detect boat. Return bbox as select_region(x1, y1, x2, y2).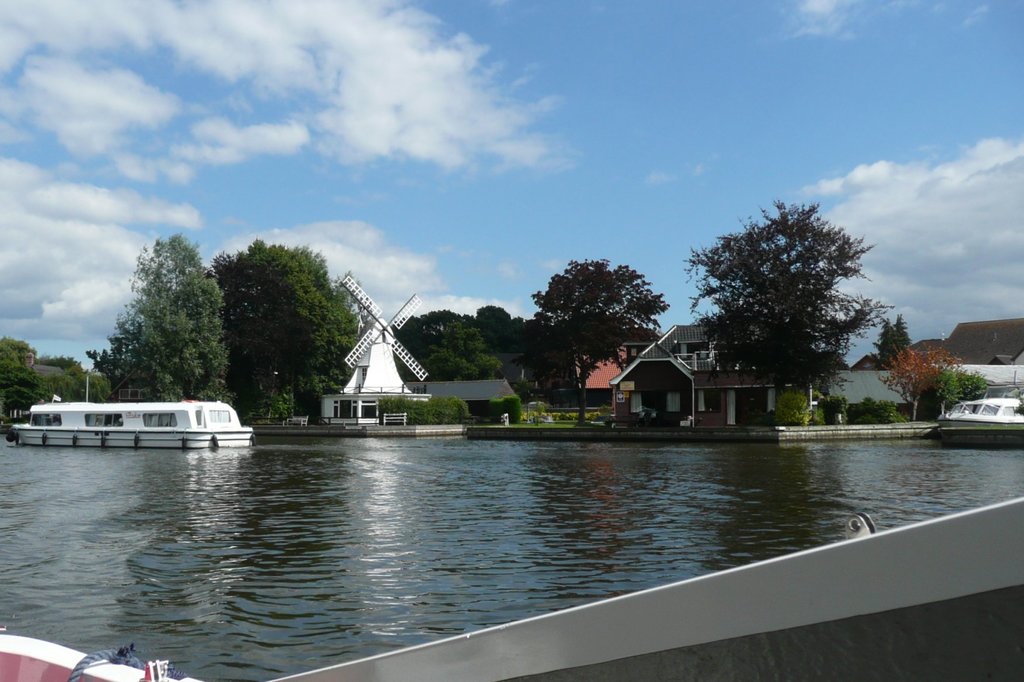
select_region(0, 390, 232, 459).
